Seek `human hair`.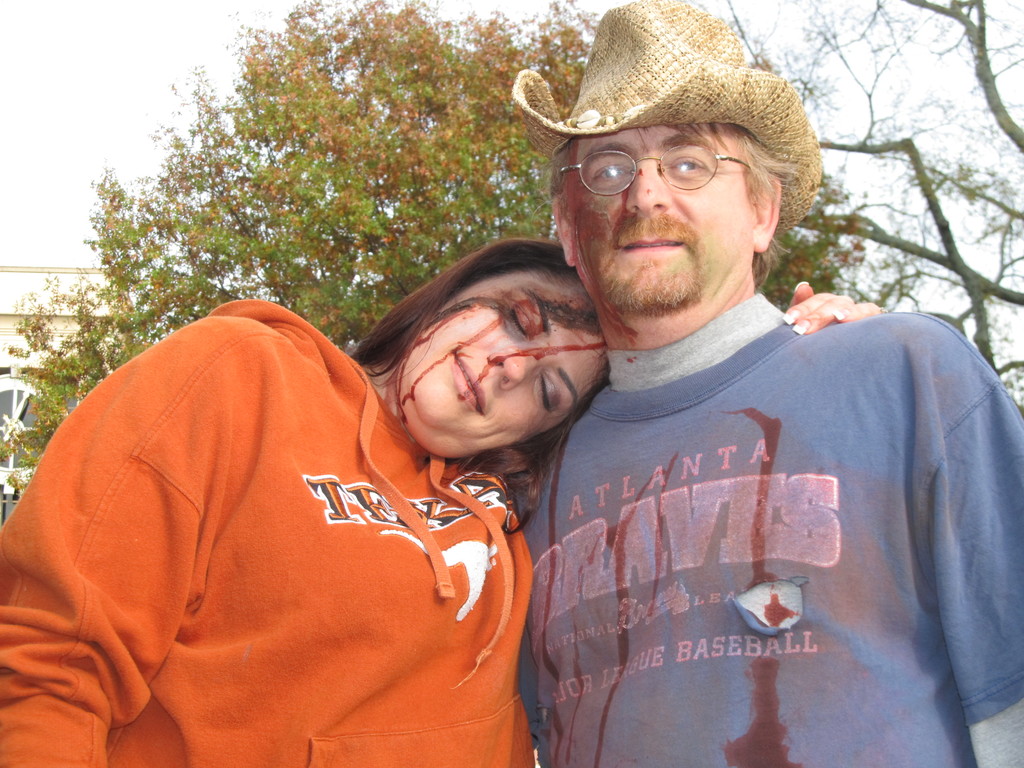
[left=528, top=132, right=806, bottom=291].
